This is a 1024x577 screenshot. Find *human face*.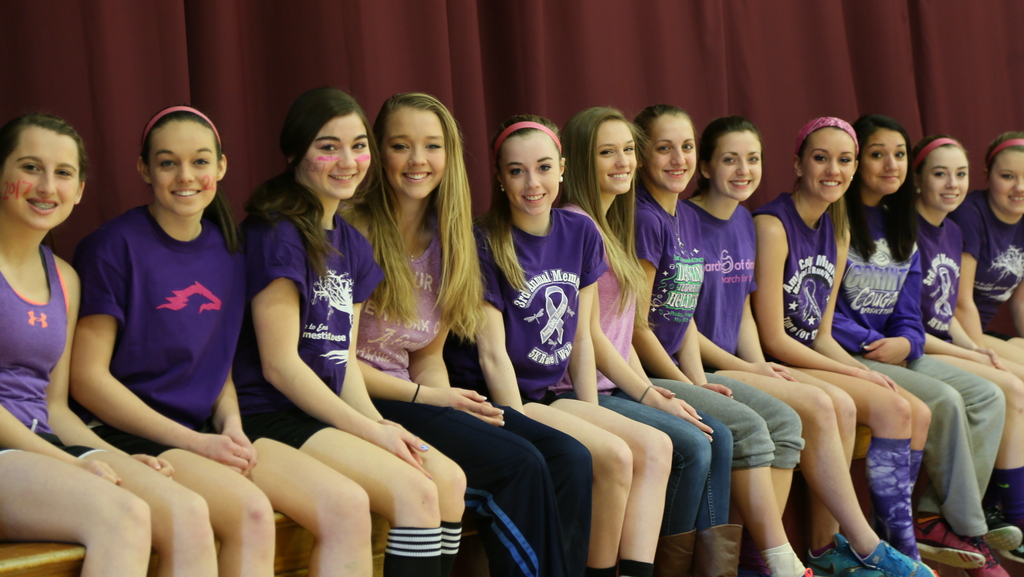
Bounding box: crop(150, 123, 215, 212).
